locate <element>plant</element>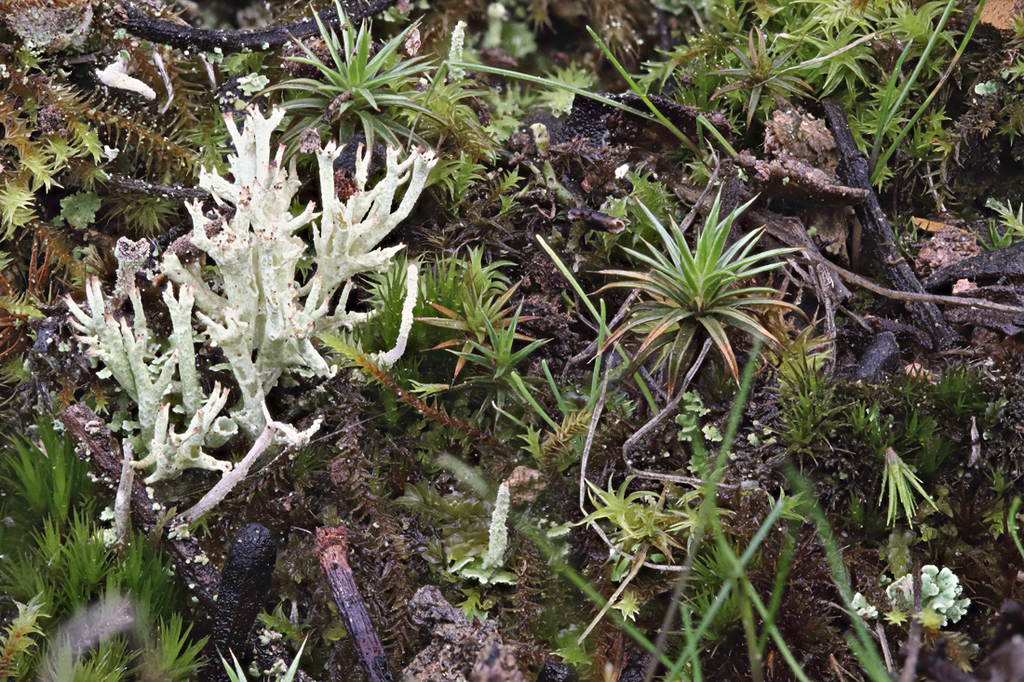
[397,493,532,596]
